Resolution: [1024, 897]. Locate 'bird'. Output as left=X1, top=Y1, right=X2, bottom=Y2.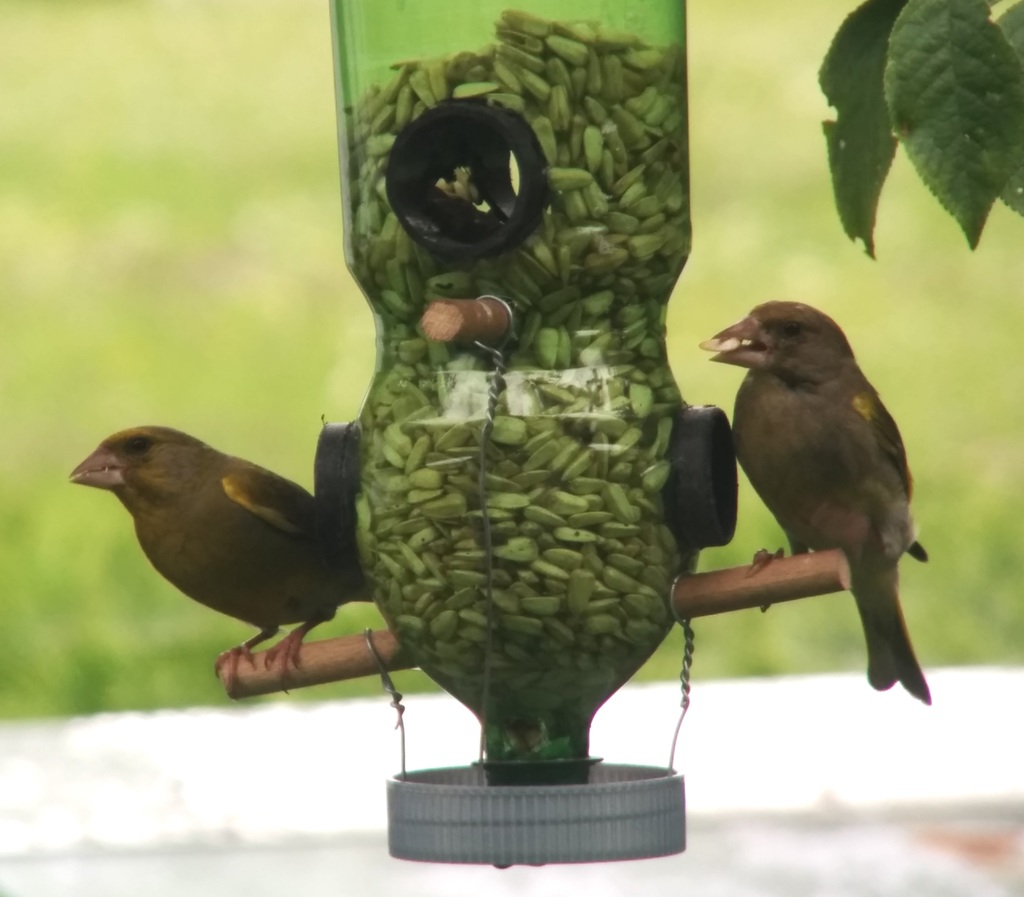
left=688, top=284, right=940, bottom=703.
